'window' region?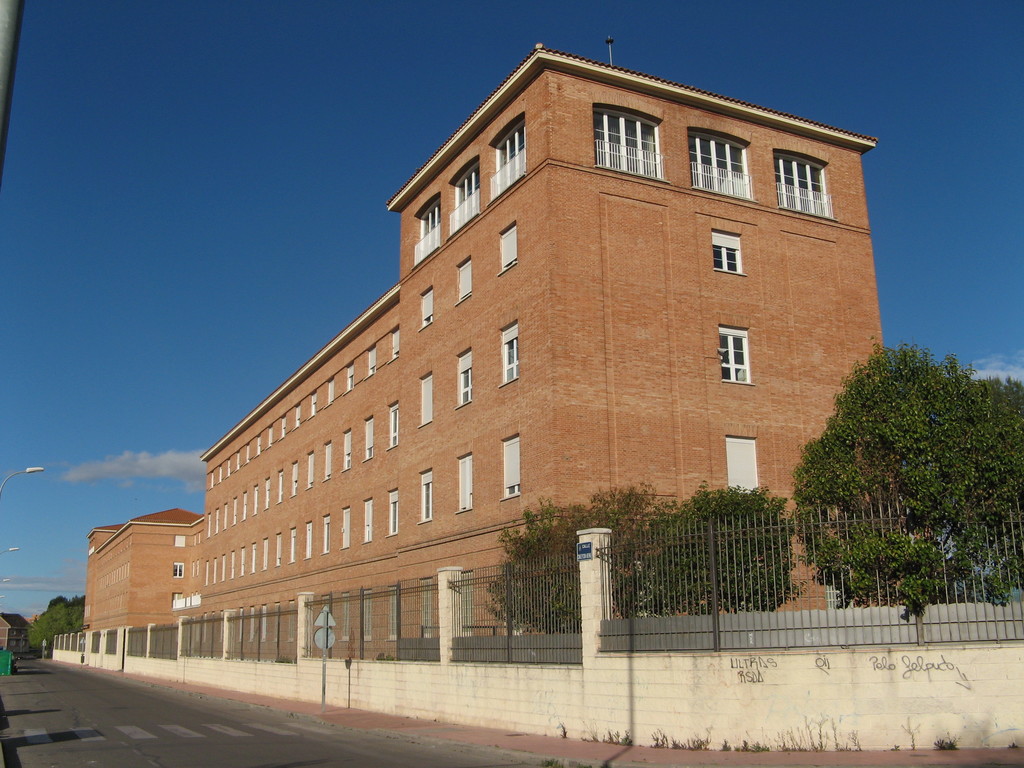
region(717, 325, 749, 382)
